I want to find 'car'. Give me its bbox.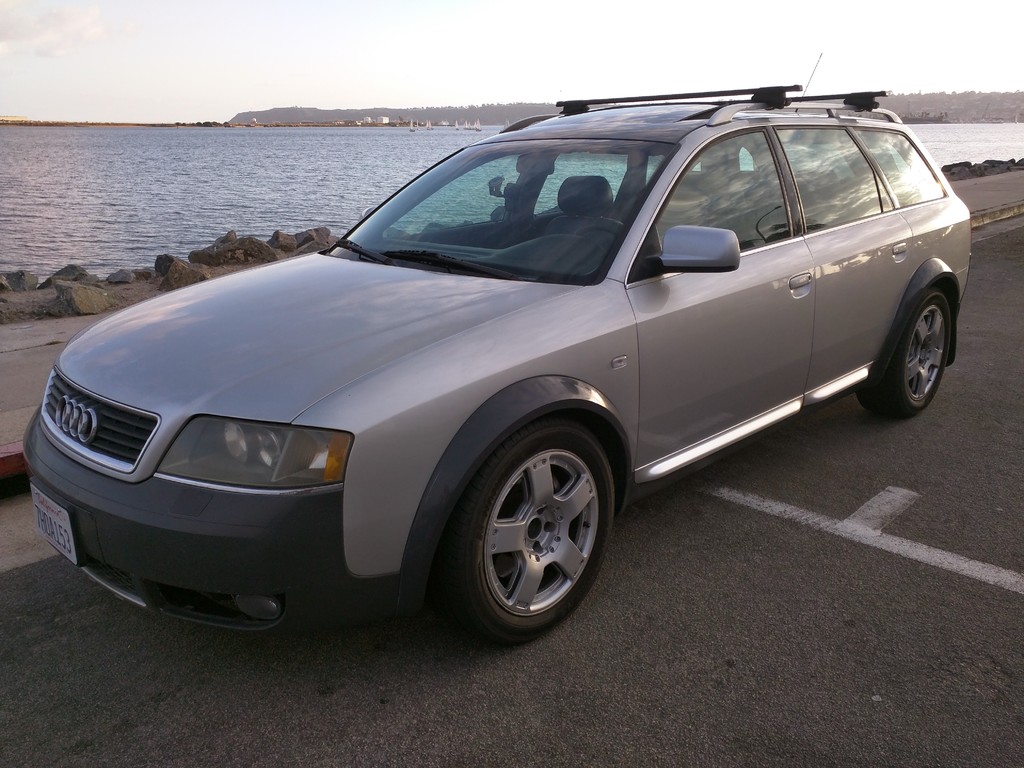
[left=35, top=85, right=986, bottom=650].
